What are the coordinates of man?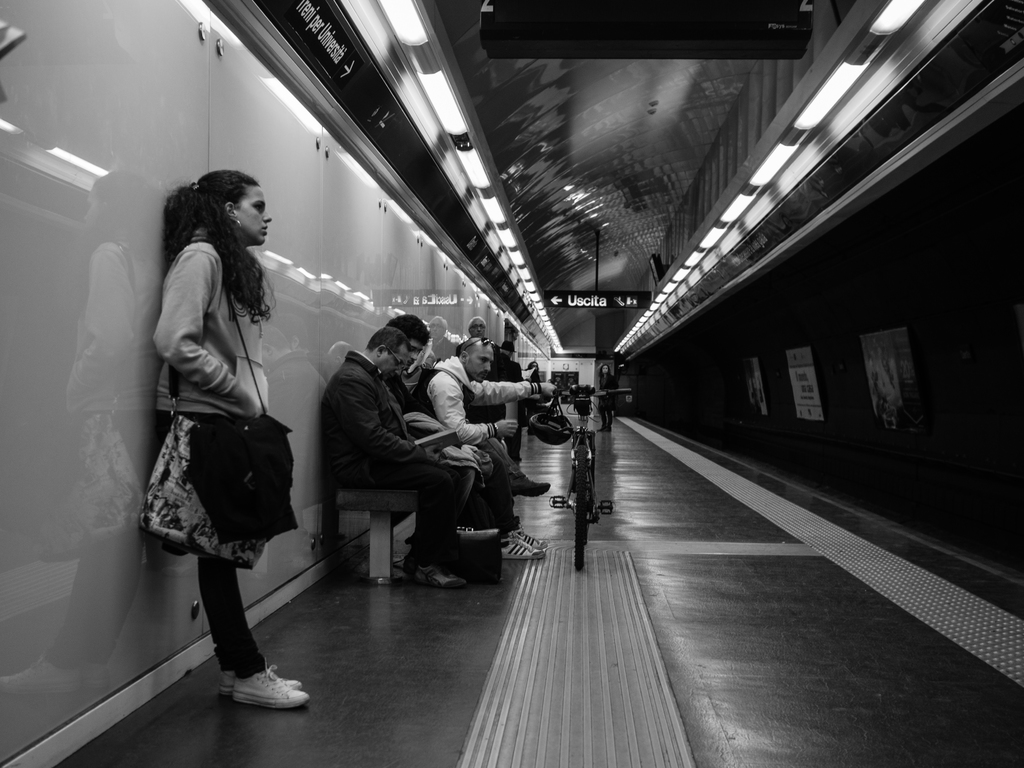
411:332:547:561.
